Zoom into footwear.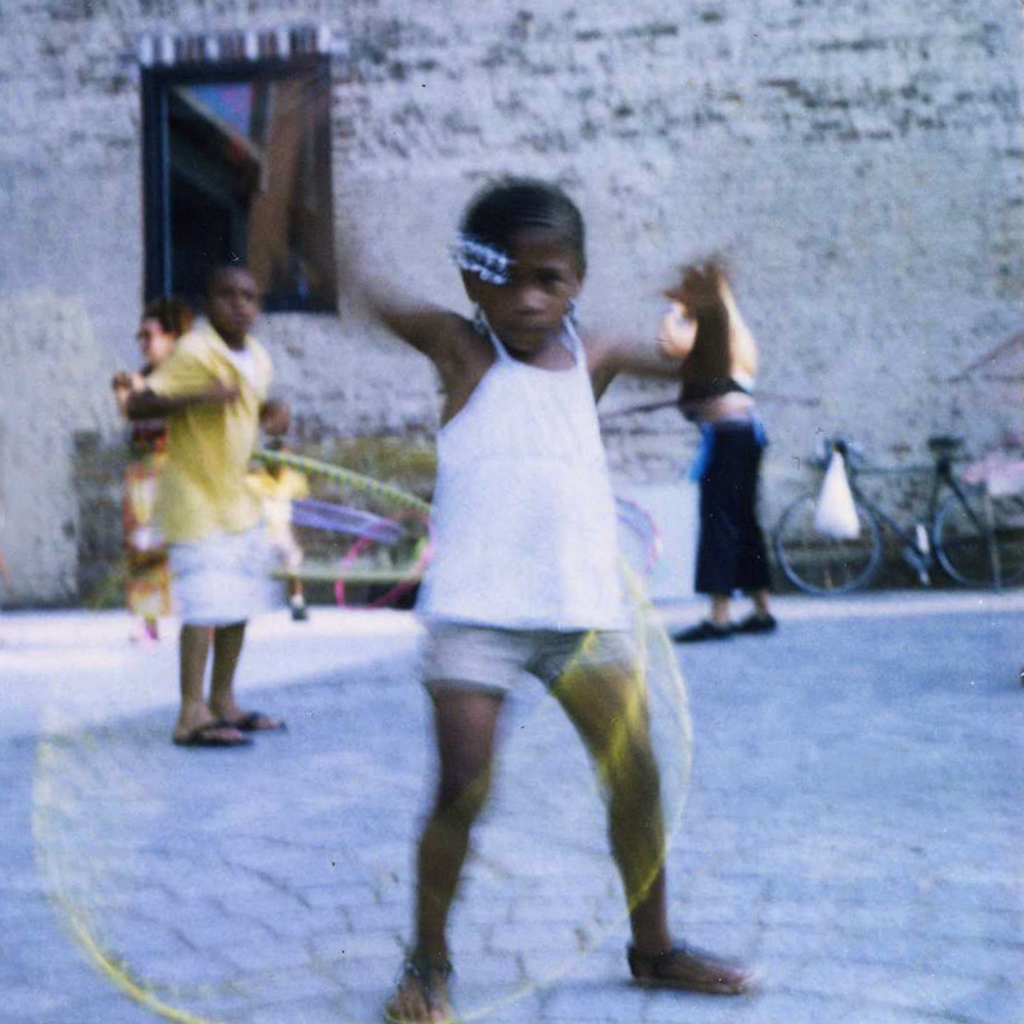
Zoom target: (left=670, top=612, right=733, bottom=644).
